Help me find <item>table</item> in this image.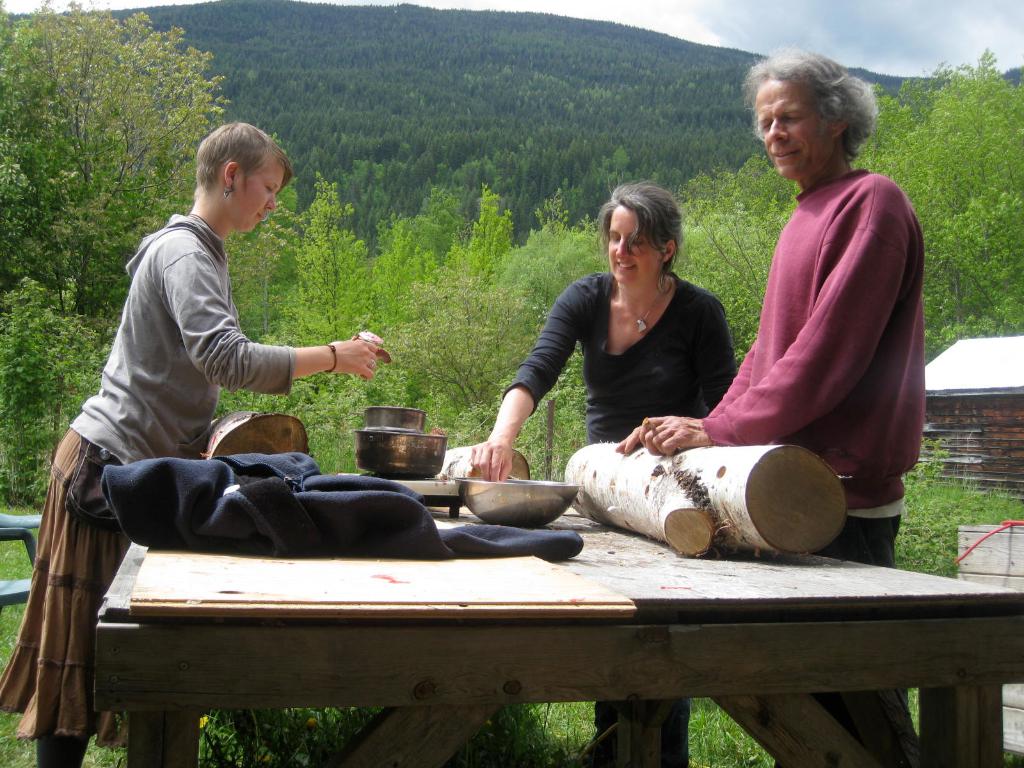
Found it: {"x1": 88, "y1": 502, "x2": 1023, "y2": 767}.
